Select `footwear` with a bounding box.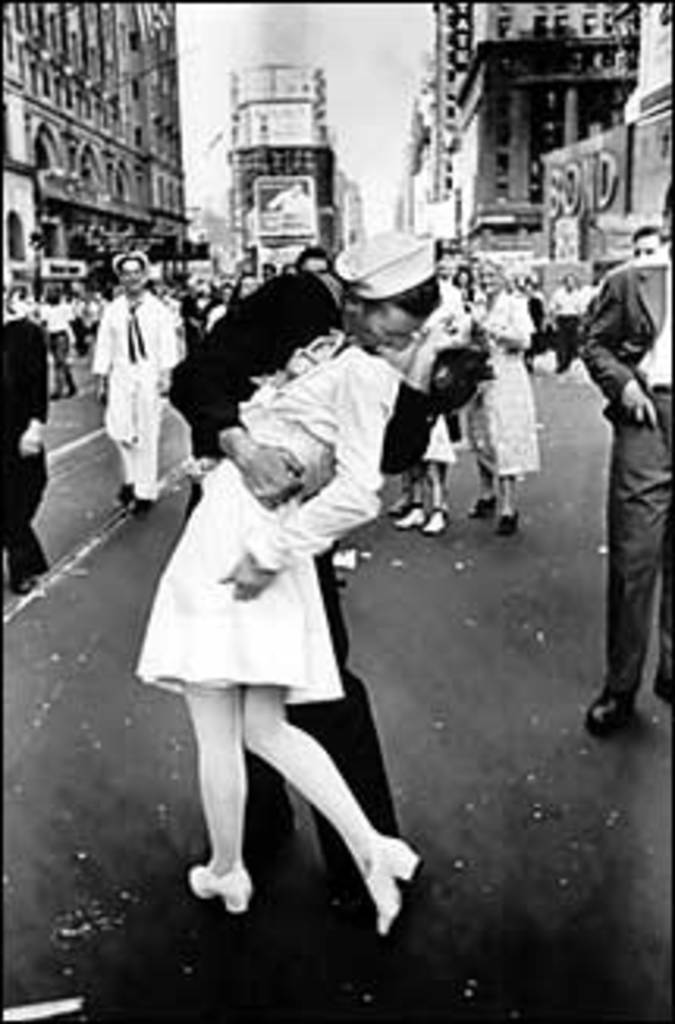
{"left": 113, "top": 484, "right": 135, "bottom": 503}.
